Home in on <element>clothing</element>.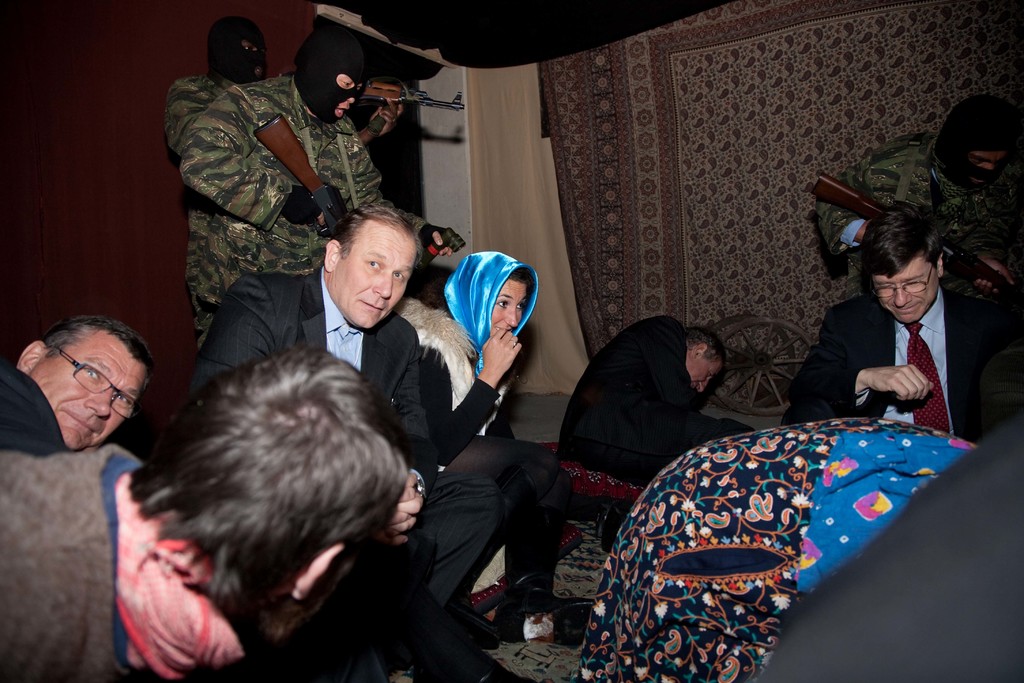
Homed in at <region>180, 79, 427, 339</region>.
